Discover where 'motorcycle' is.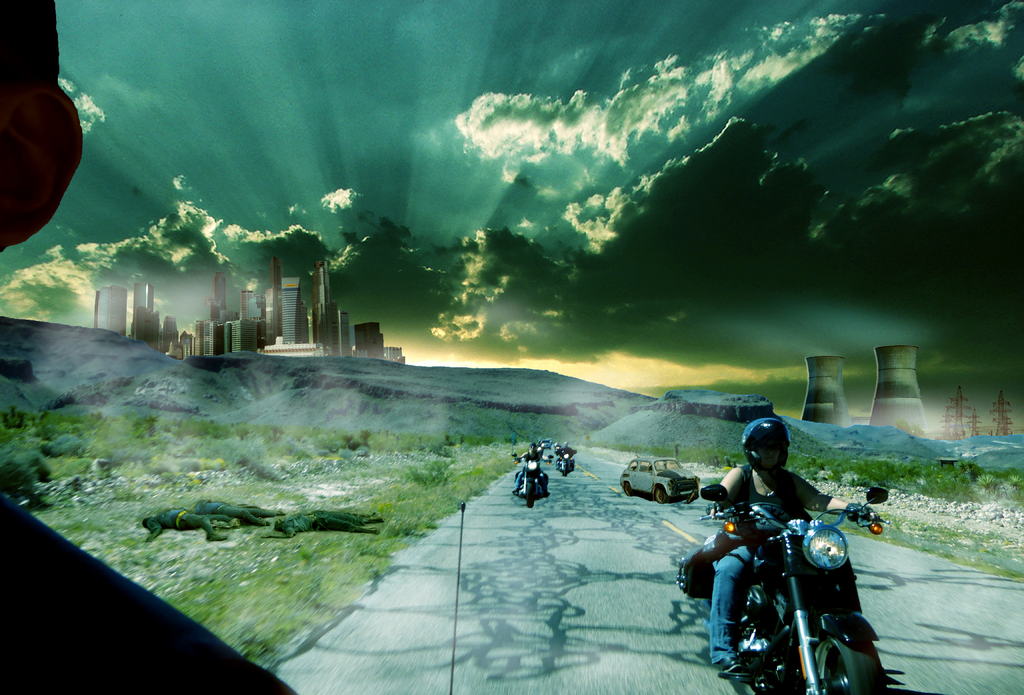
Discovered at crop(699, 506, 877, 683).
